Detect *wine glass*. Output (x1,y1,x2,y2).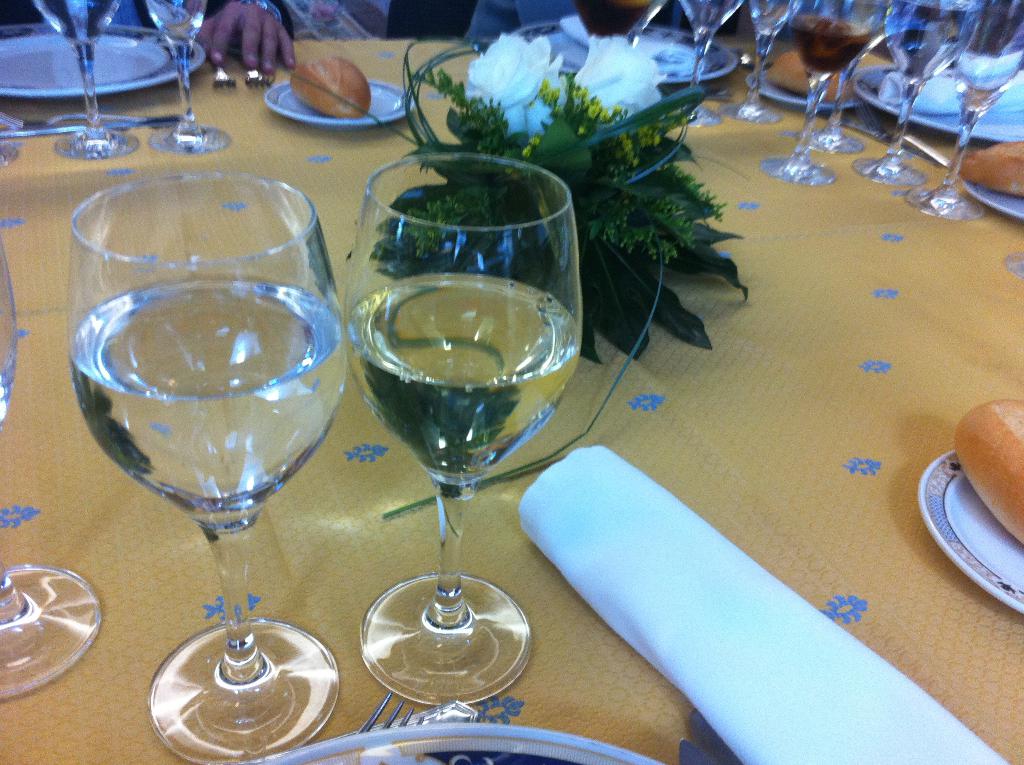
(899,0,1023,219).
